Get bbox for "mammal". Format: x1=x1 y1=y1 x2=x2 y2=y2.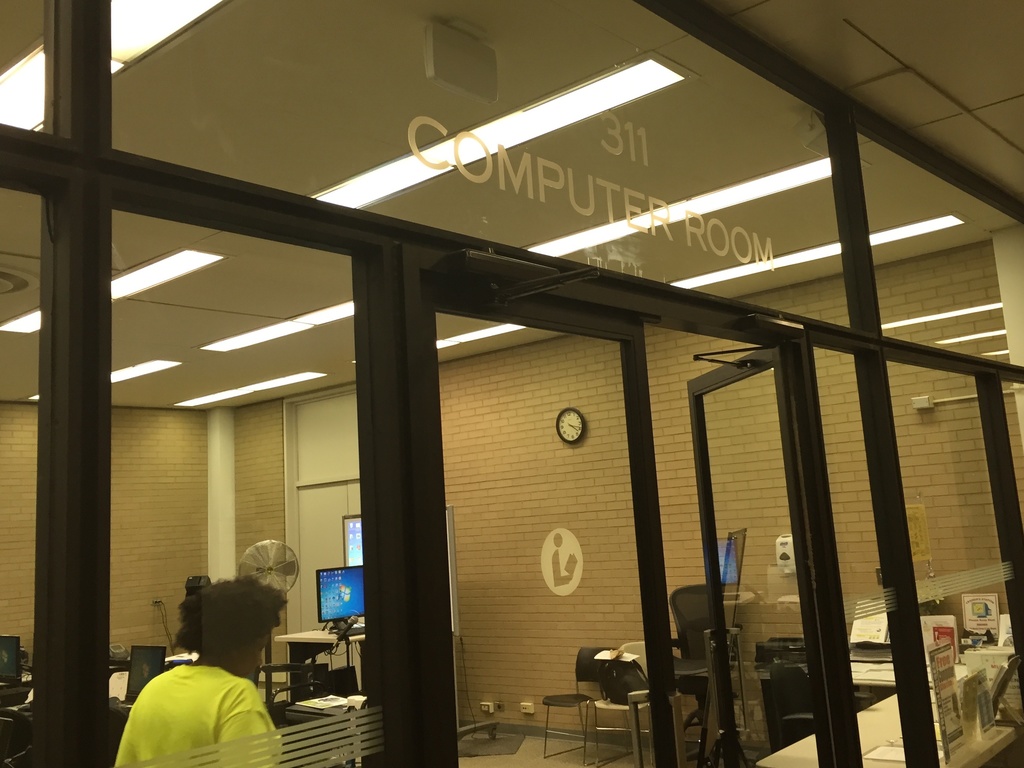
x1=111 y1=618 x2=288 y2=758.
